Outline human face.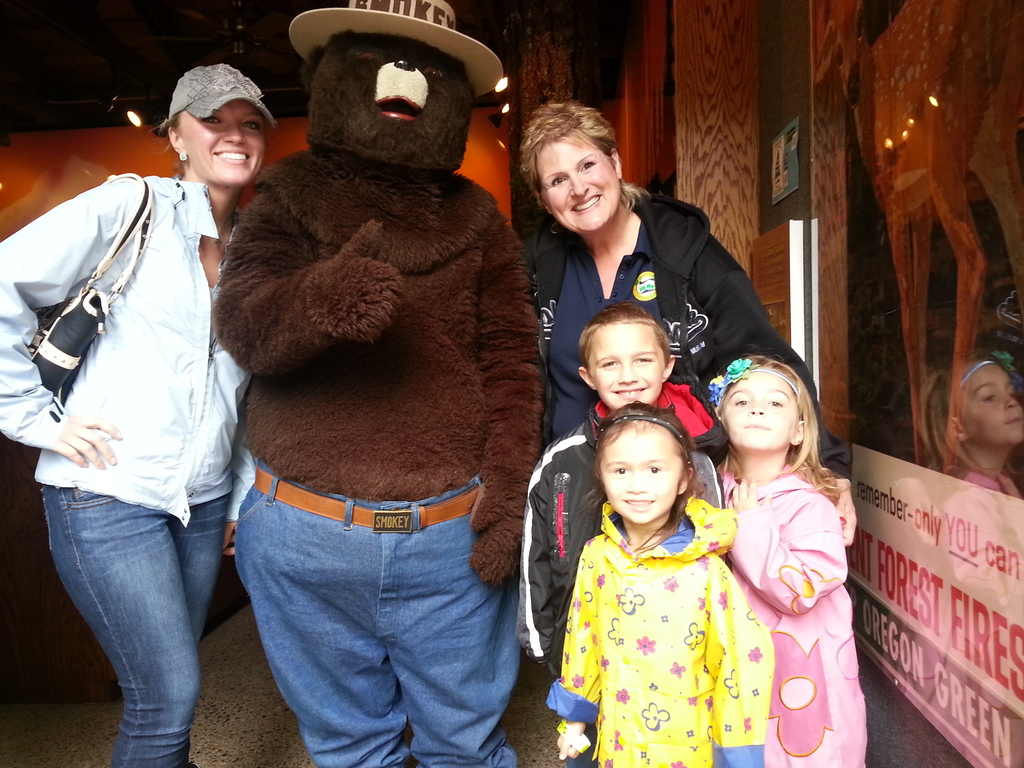
Outline: locate(543, 131, 619, 230).
